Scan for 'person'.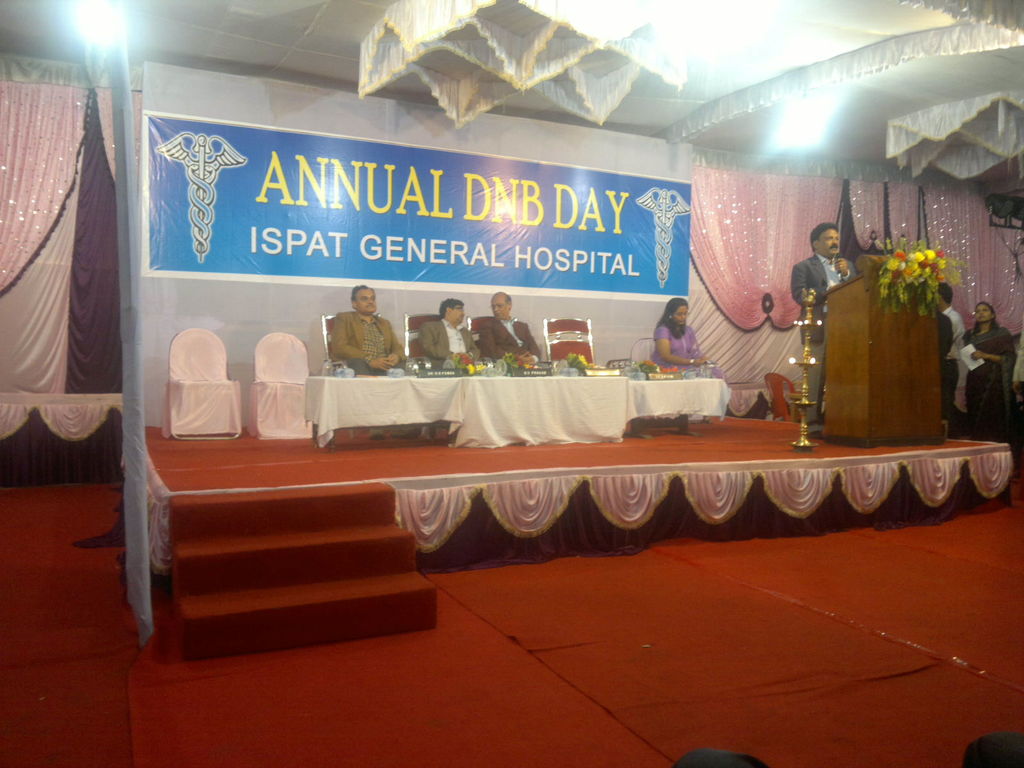
Scan result: <box>319,285,394,396</box>.
